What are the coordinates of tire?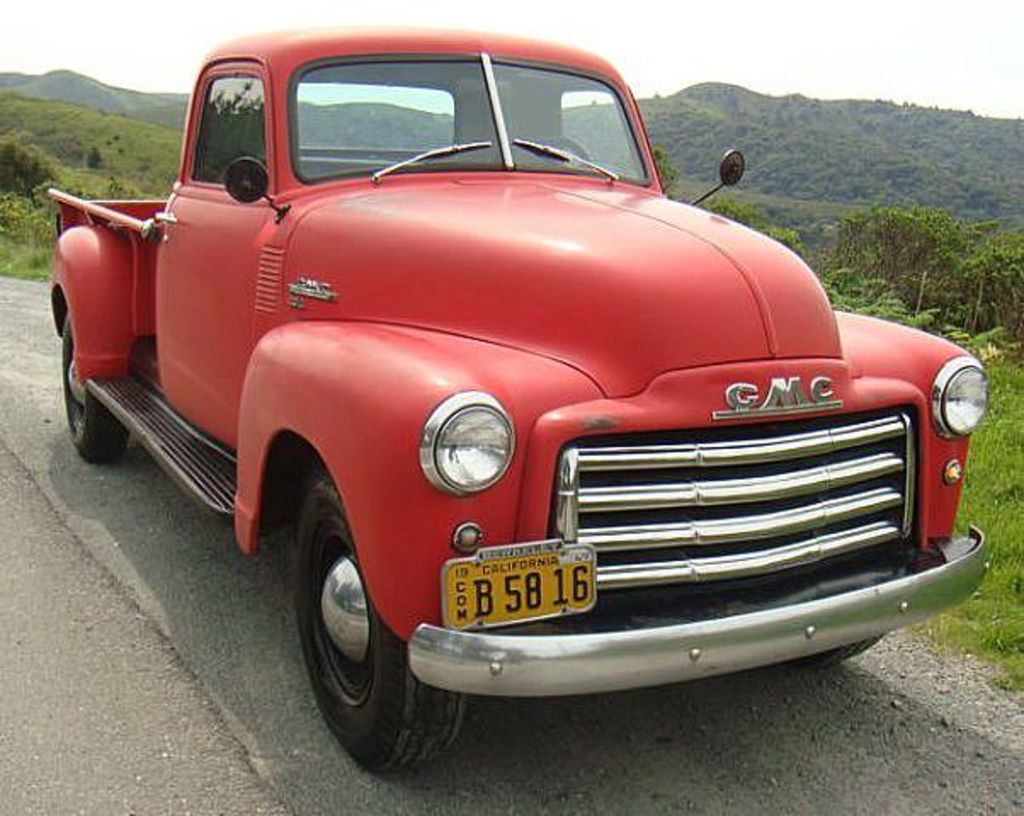
[left=796, top=631, right=881, bottom=670].
